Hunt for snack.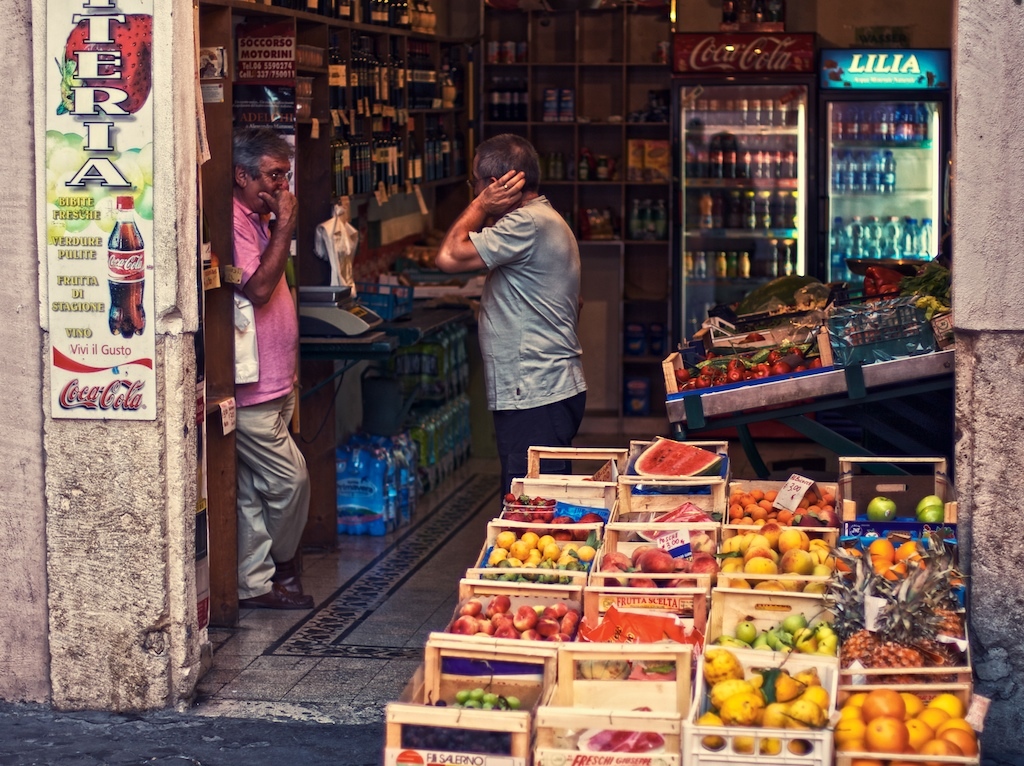
Hunted down at x1=842 y1=529 x2=921 y2=583.
